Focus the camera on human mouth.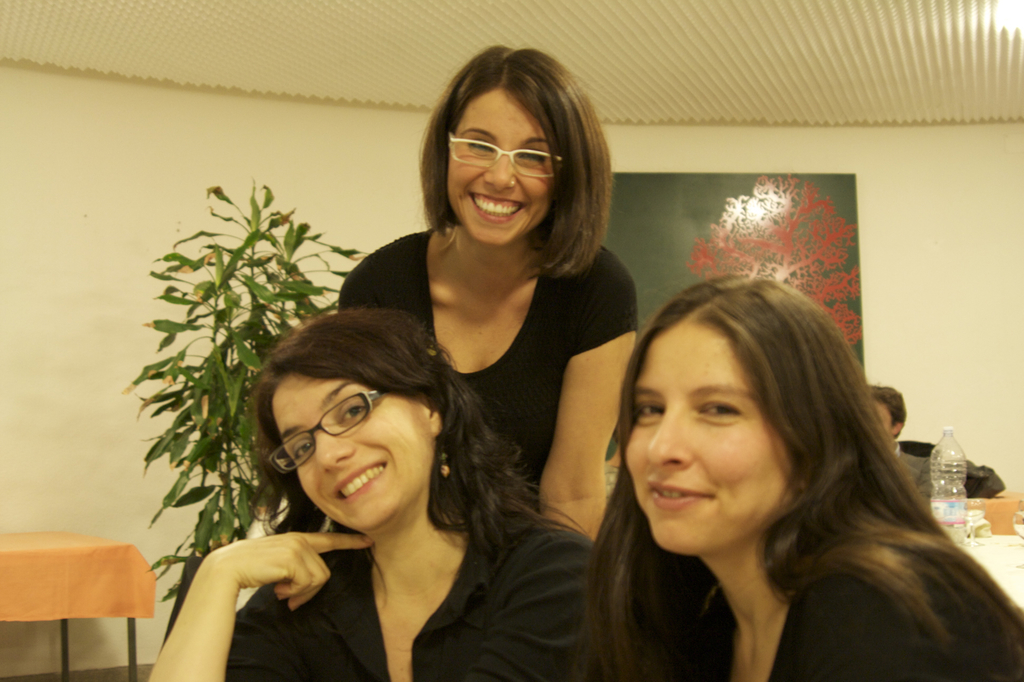
Focus region: 464,192,529,225.
